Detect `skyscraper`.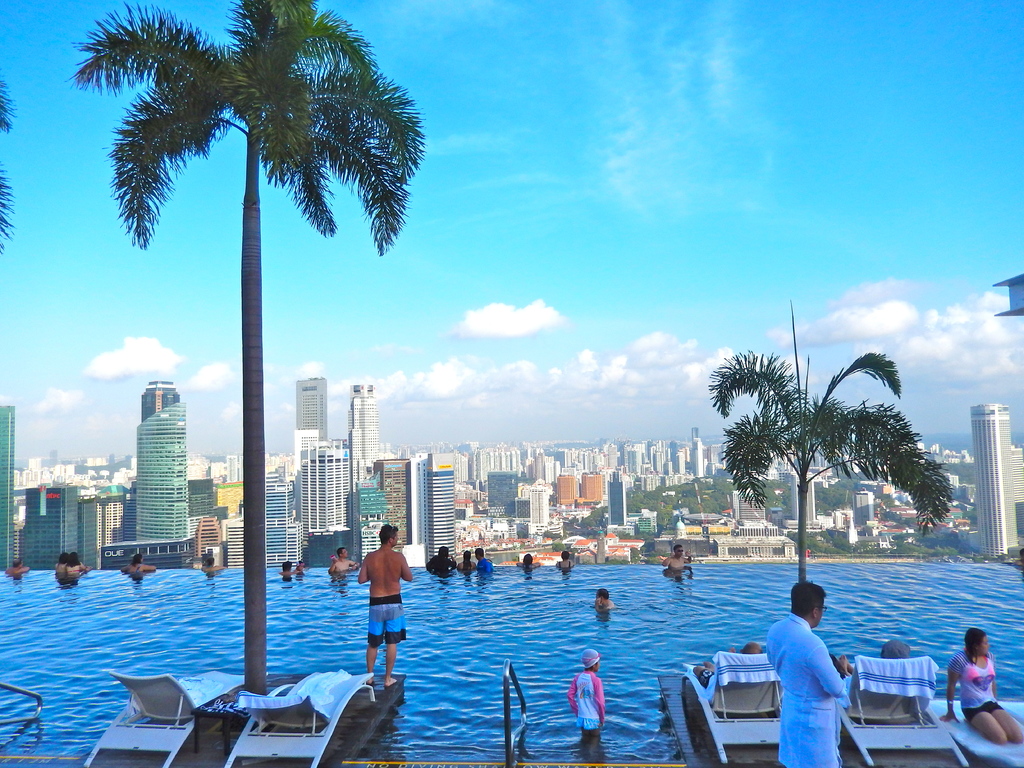
Detected at box=[412, 450, 464, 569].
